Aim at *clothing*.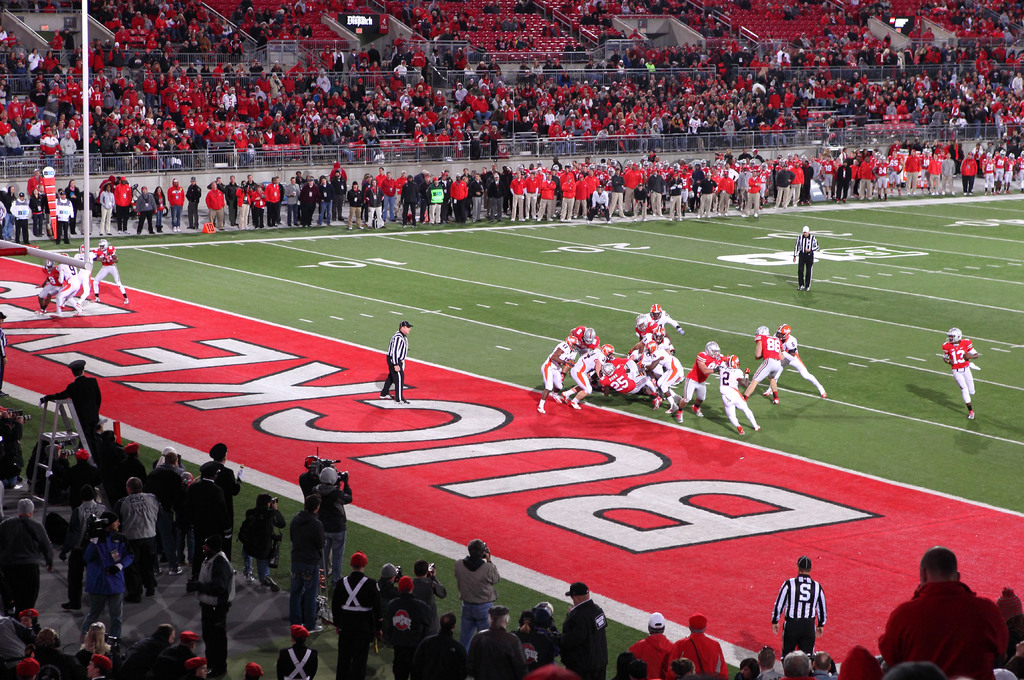
Aimed at [x1=289, y1=512, x2=324, y2=620].
